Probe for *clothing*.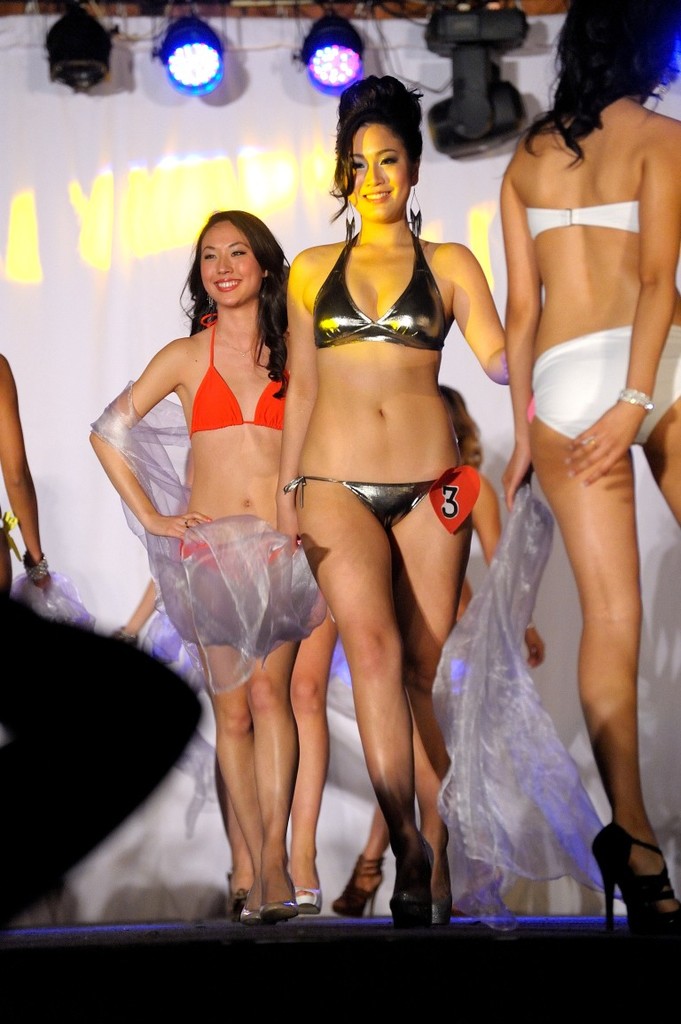
Probe result: <bbox>172, 523, 283, 578</bbox>.
